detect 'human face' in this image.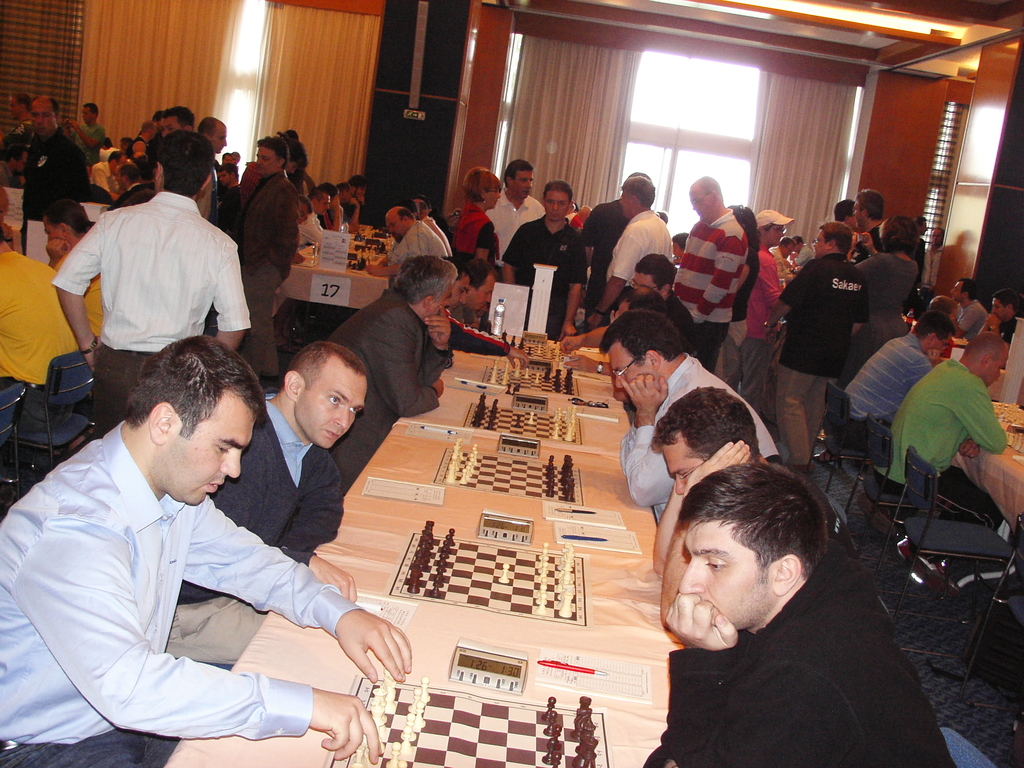
Detection: {"left": 682, "top": 515, "right": 763, "bottom": 636}.
